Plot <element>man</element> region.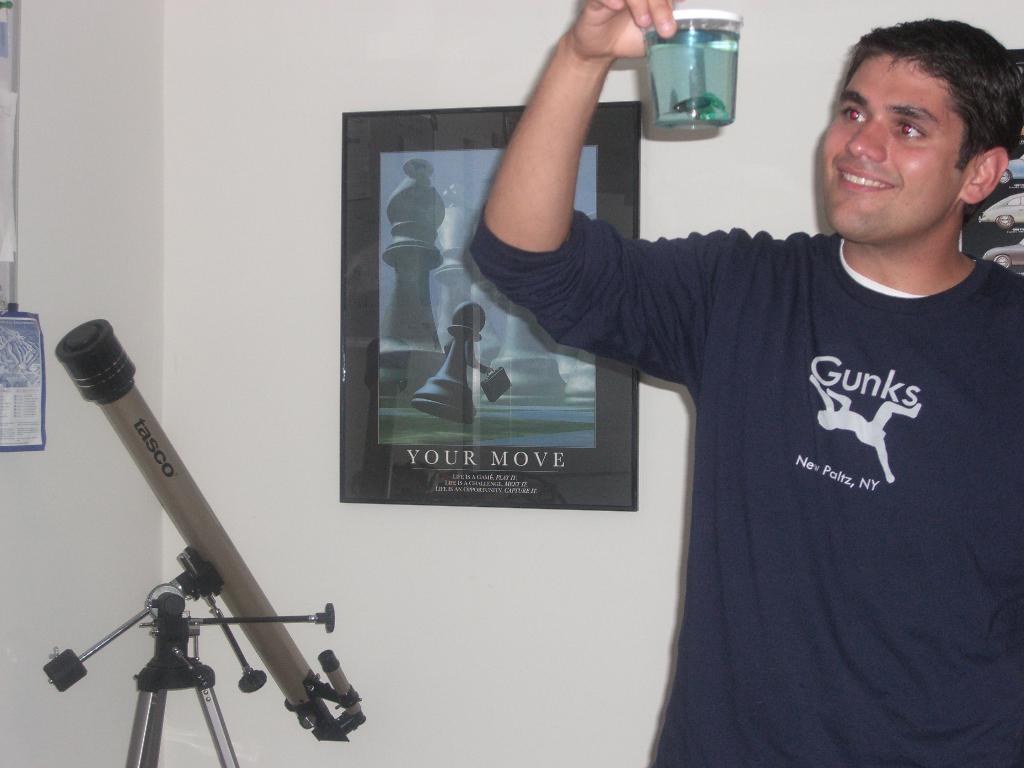
Plotted at {"x1": 470, "y1": 0, "x2": 1023, "y2": 767}.
